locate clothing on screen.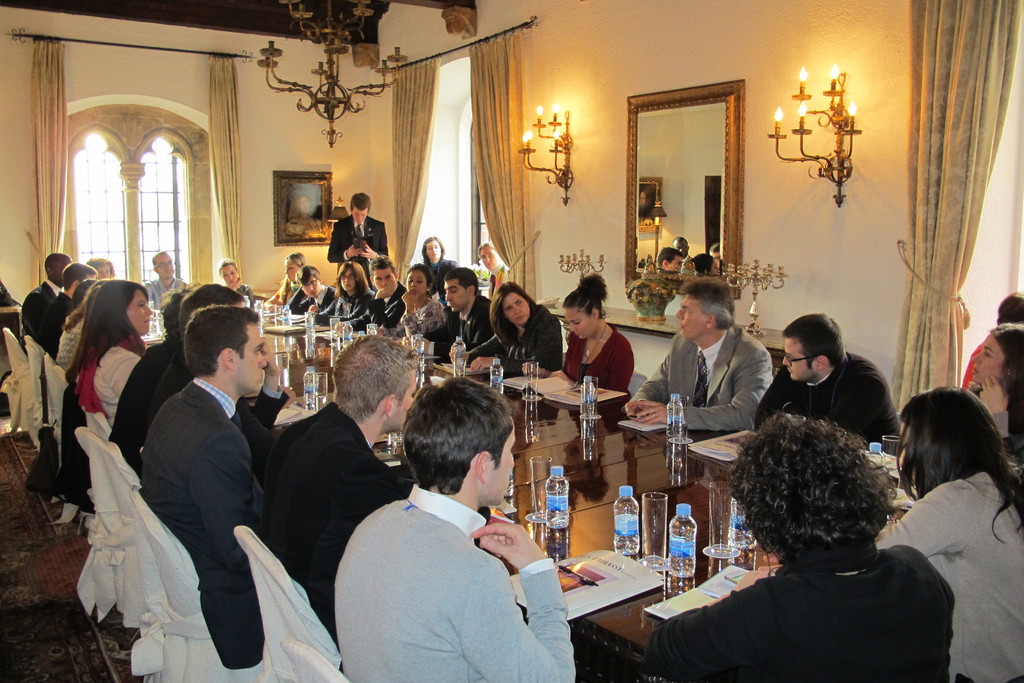
On screen at (428, 294, 497, 364).
